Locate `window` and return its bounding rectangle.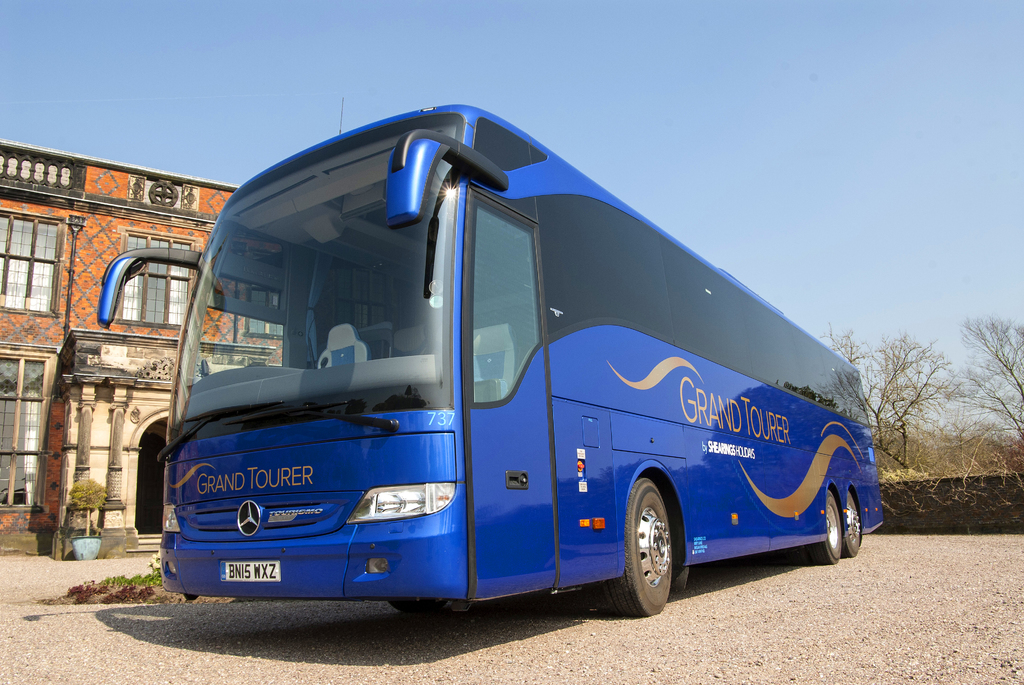
l=225, t=233, r=282, b=269.
